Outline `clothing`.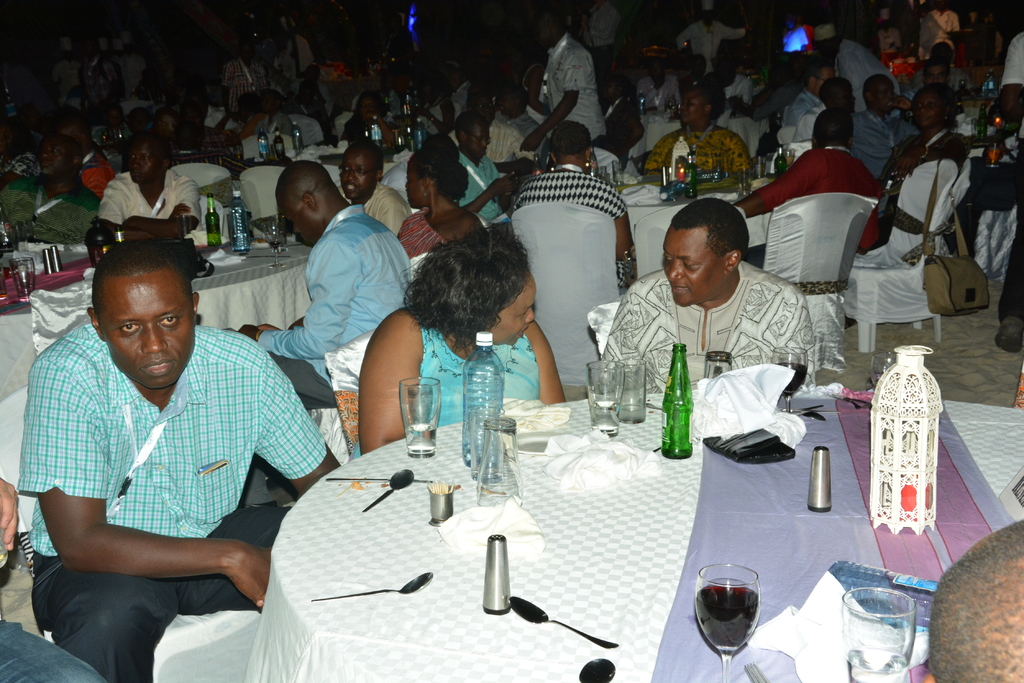
Outline: {"left": 25, "top": 300, "right": 324, "bottom": 682}.
